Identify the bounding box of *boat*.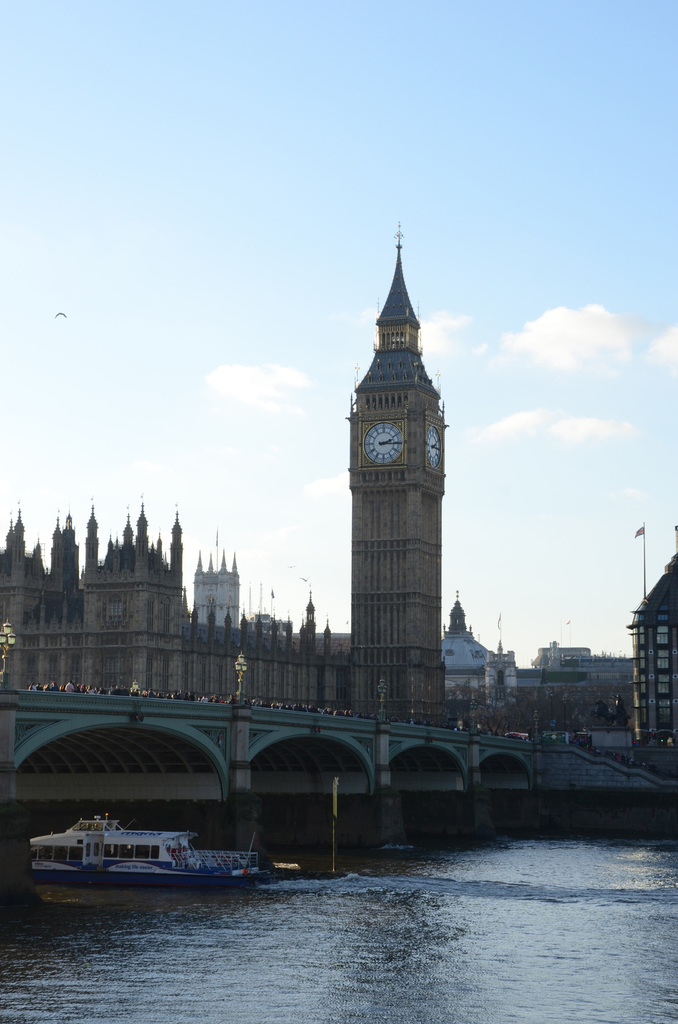
(left=25, top=823, right=300, bottom=895).
